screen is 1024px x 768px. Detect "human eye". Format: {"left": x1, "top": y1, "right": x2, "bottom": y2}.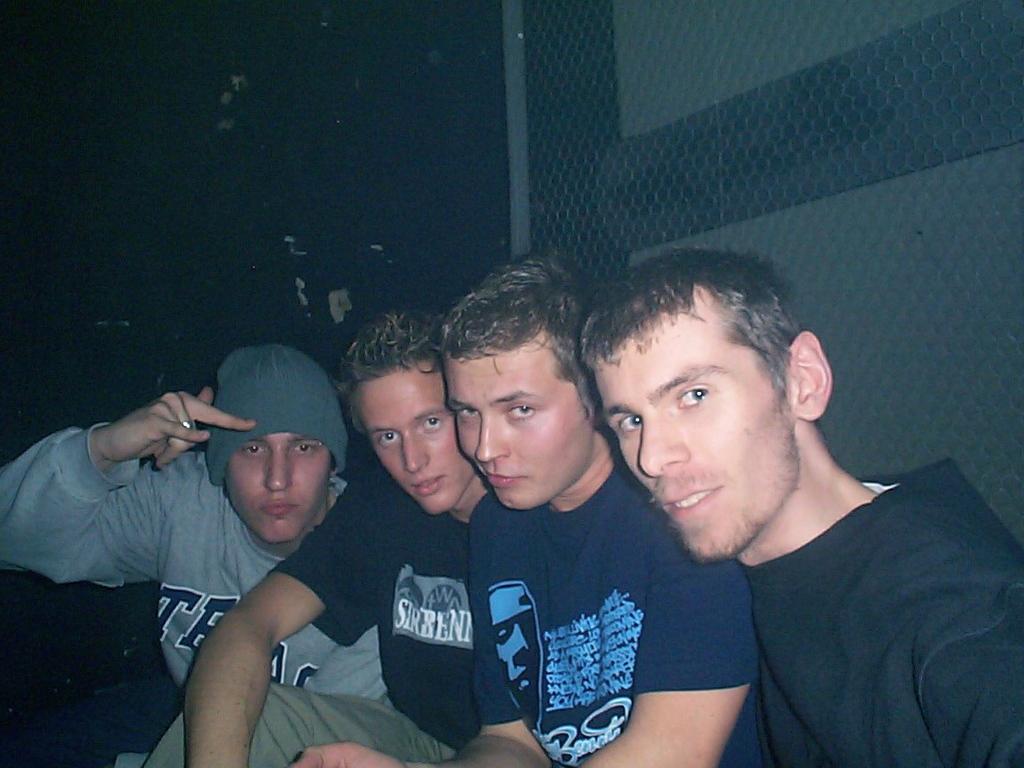
{"left": 289, "top": 436, "right": 323, "bottom": 459}.
